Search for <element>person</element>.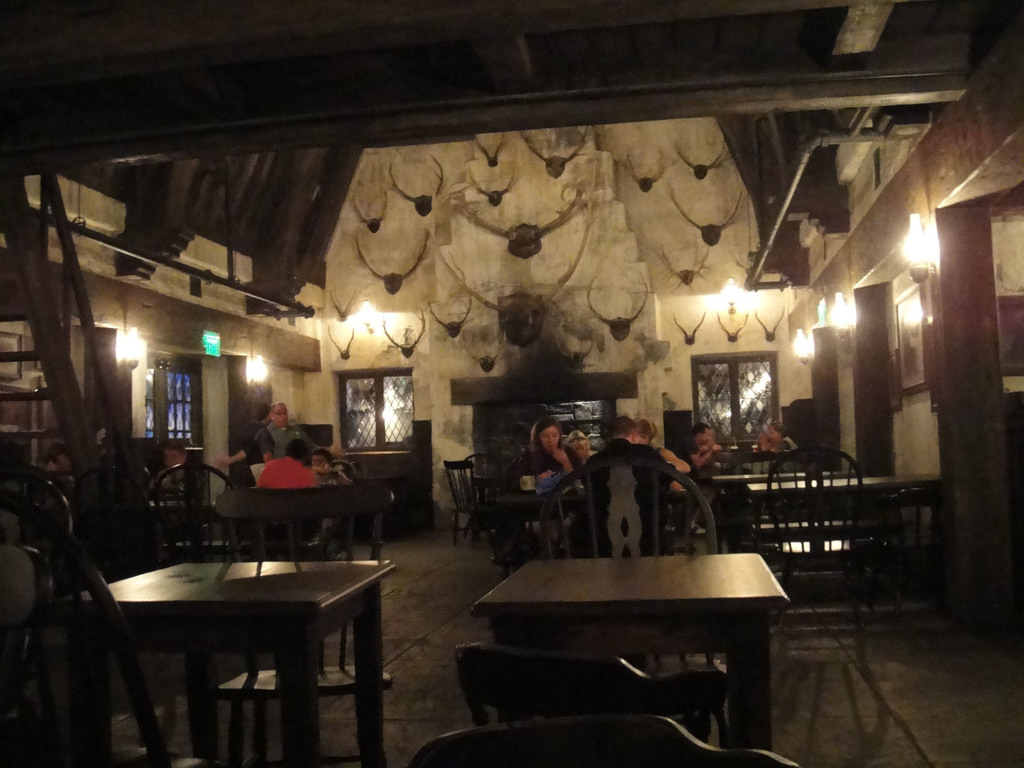
Found at [556,416,666,488].
